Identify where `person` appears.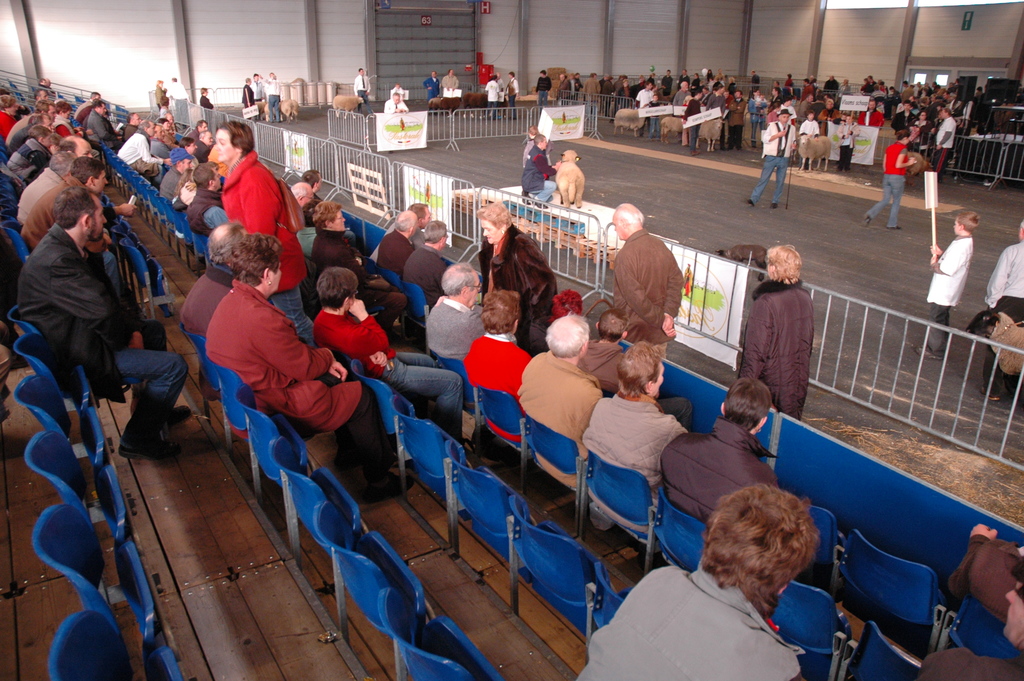
Appears at (left=310, top=205, right=402, bottom=326).
